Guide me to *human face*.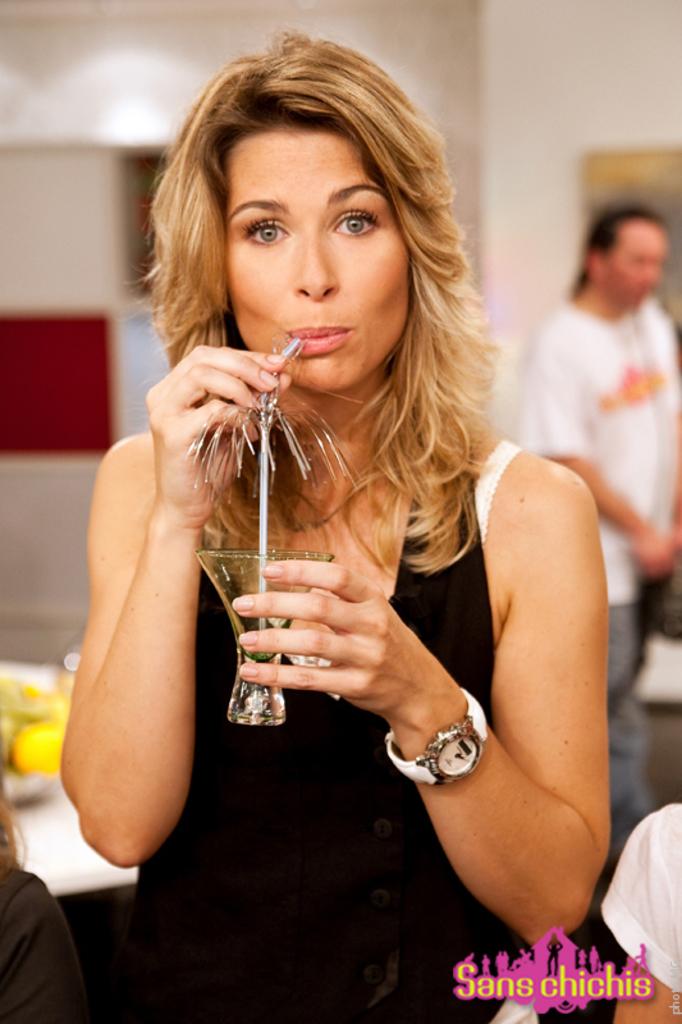
Guidance: 230,138,411,402.
